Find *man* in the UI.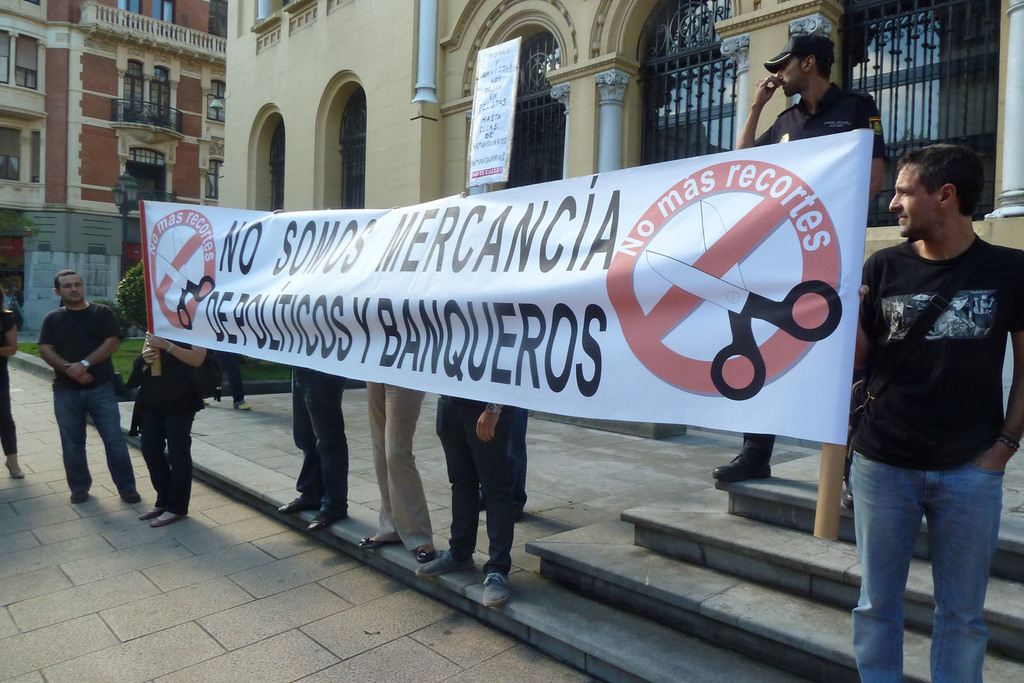
UI element at [left=412, top=401, right=538, bottom=606].
